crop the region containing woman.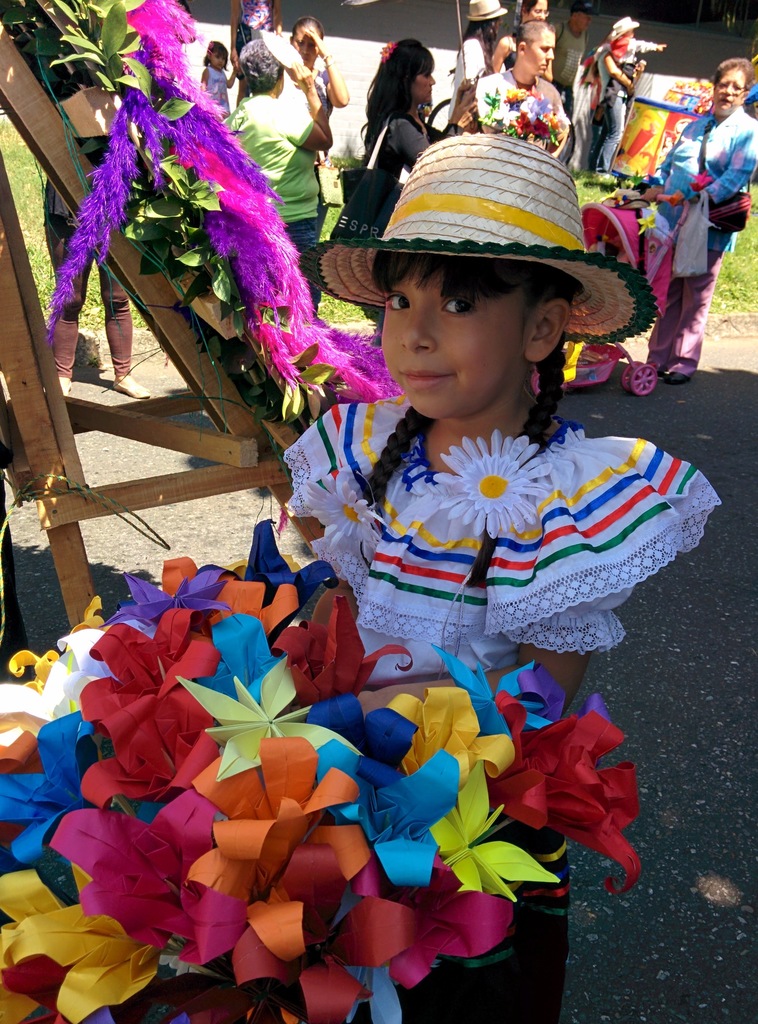
Crop region: BBox(492, 0, 567, 108).
